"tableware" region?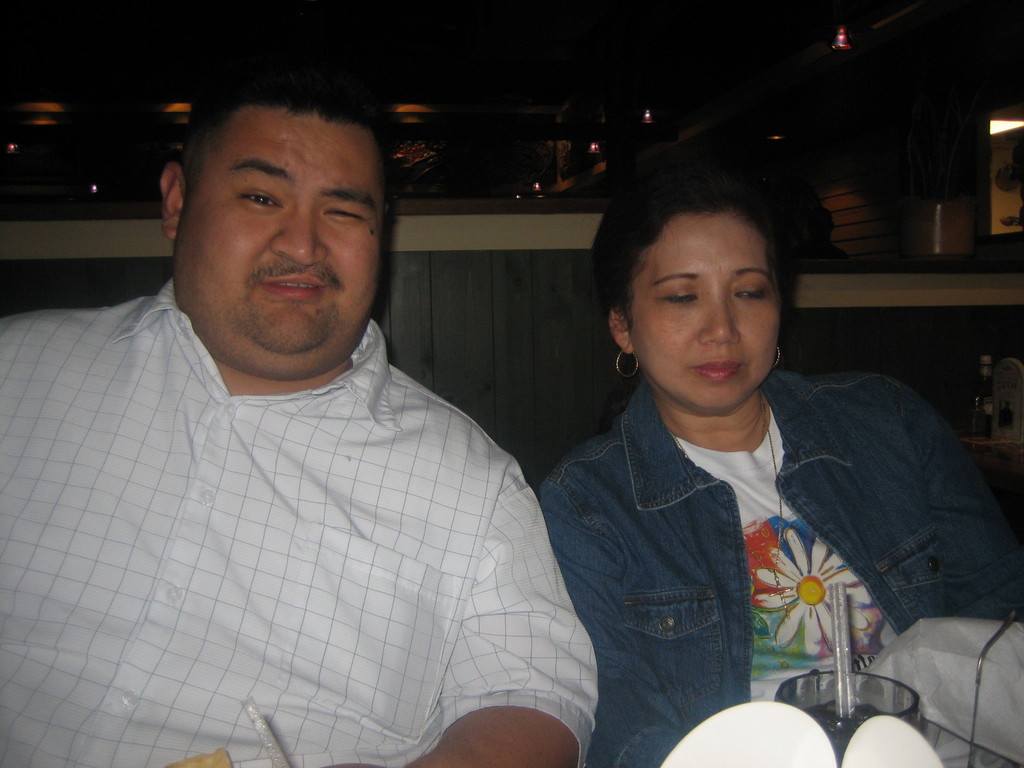
780 672 922 767
